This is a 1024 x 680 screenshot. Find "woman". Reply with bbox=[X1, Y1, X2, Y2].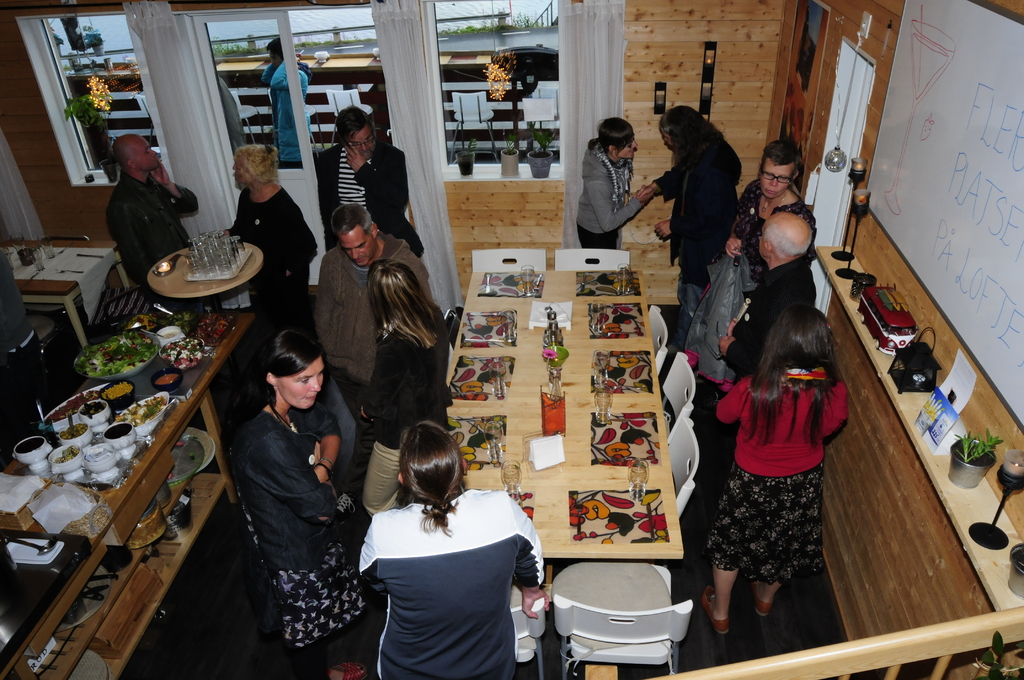
bbox=[374, 257, 449, 509].
